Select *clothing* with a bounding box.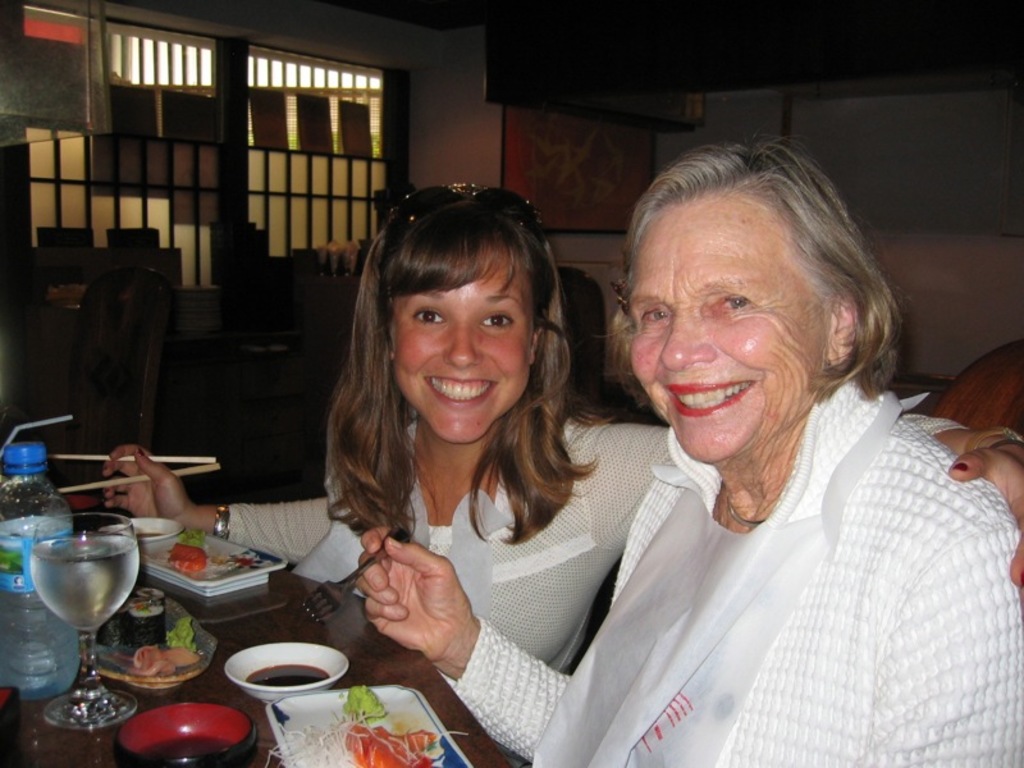
<bbox>429, 375, 1020, 767</bbox>.
